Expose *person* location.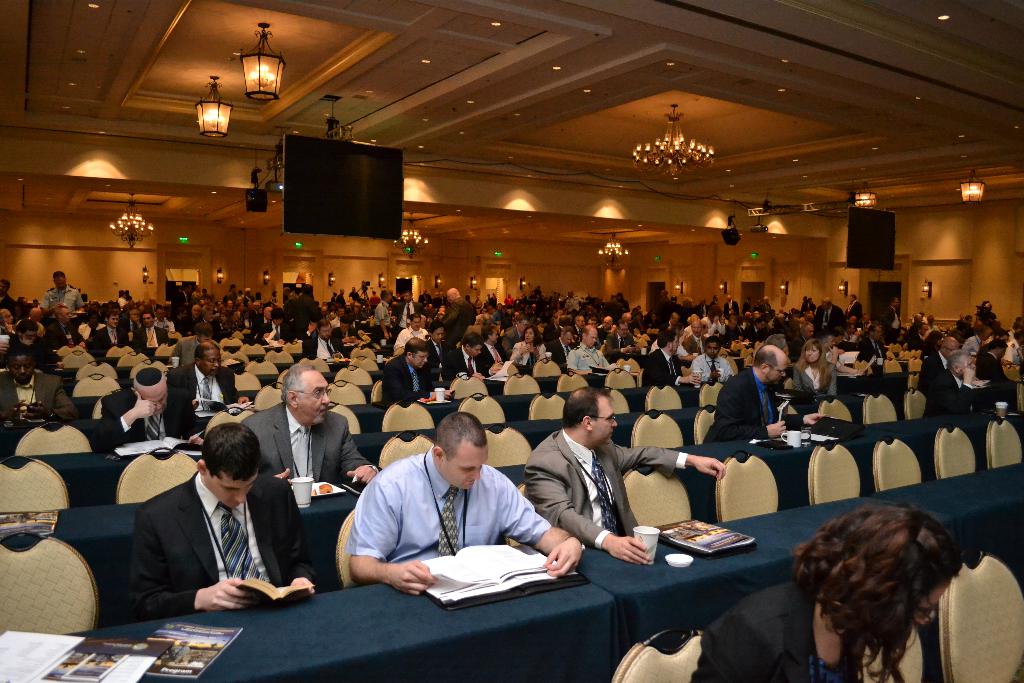
Exposed at 653/288/671/329.
